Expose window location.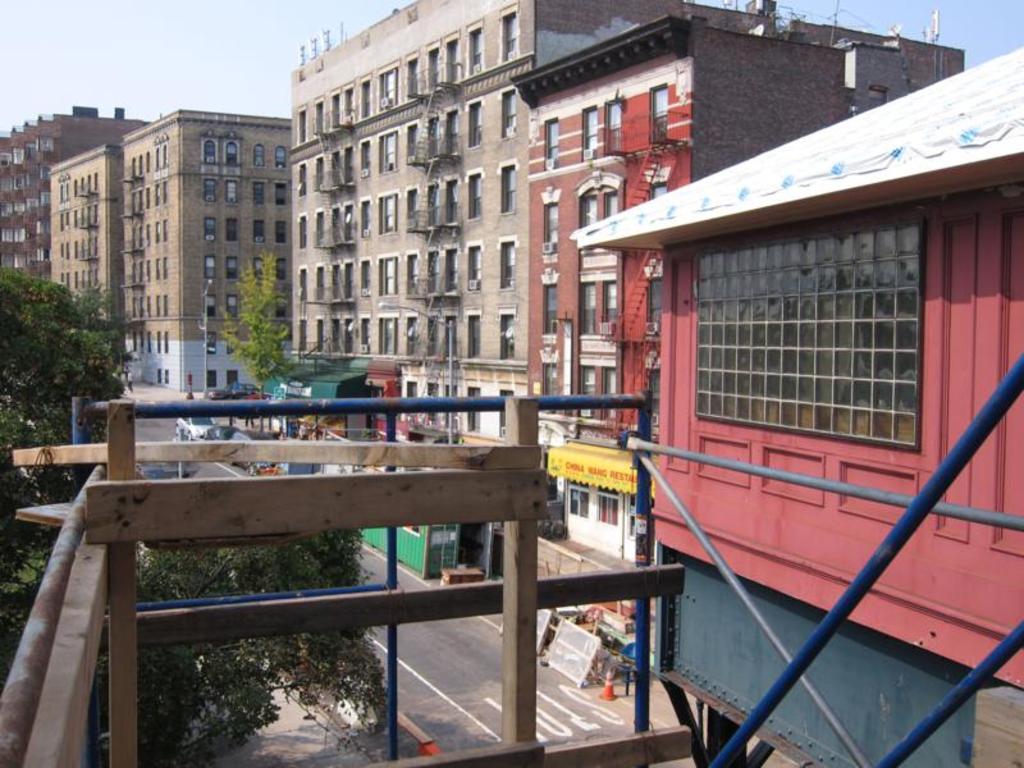
Exposed at [294, 102, 311, 143].
